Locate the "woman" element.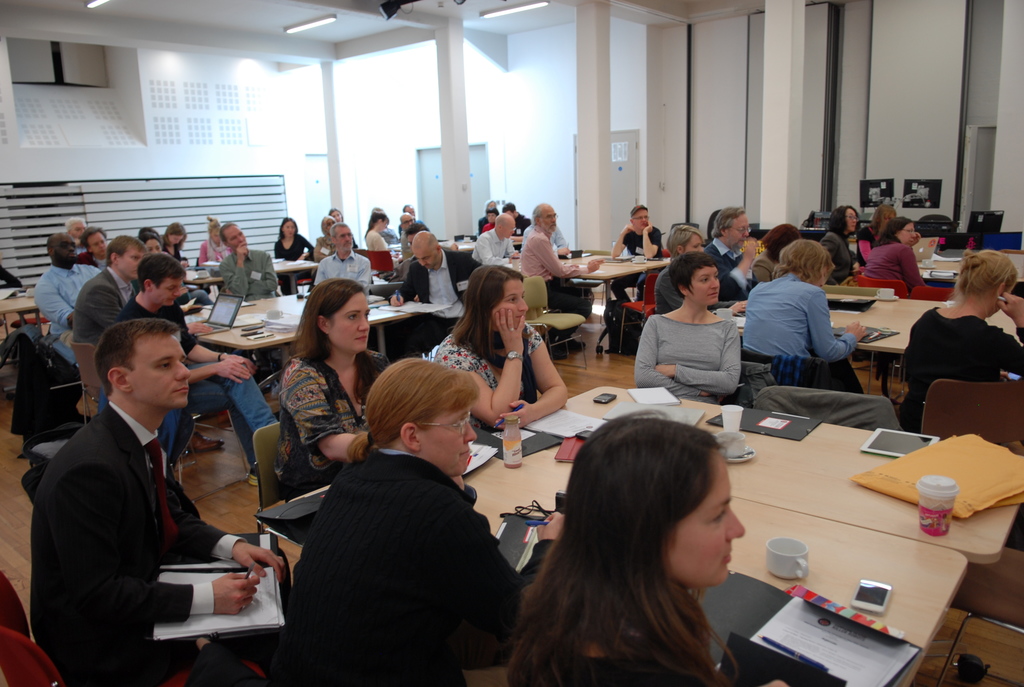
Element bbox: <region>900, 250, 1023, 429</region>.
